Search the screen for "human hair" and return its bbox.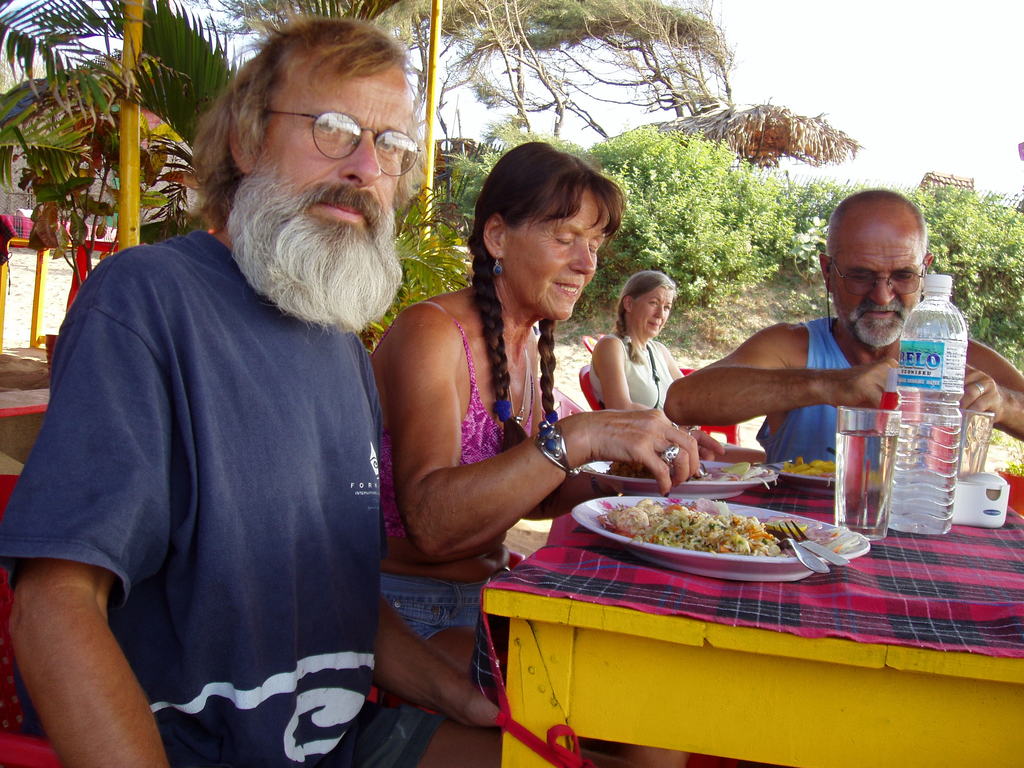
Found: bbox=[821, 184, 927, 284].
